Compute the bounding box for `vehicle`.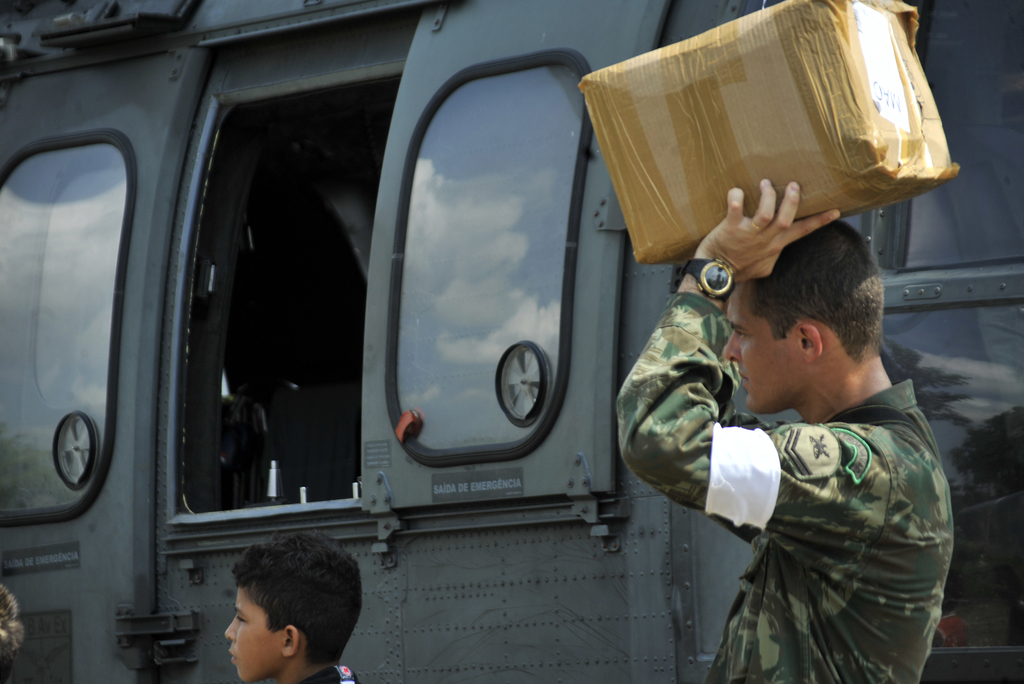
crop(0, 0, 1023, 683).
